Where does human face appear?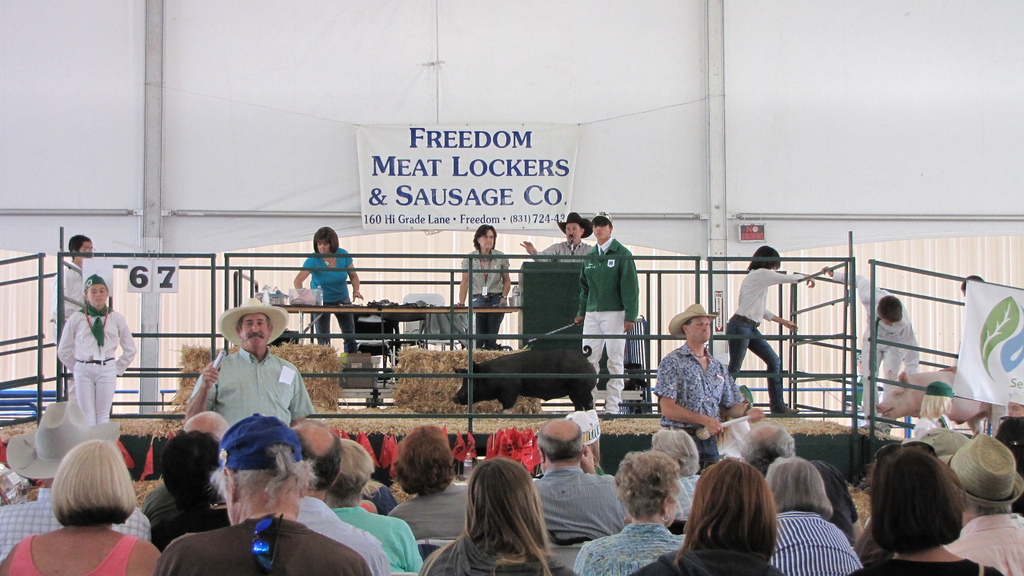
Appears at <bbox>687, 317, 707, 342</bbox>.
